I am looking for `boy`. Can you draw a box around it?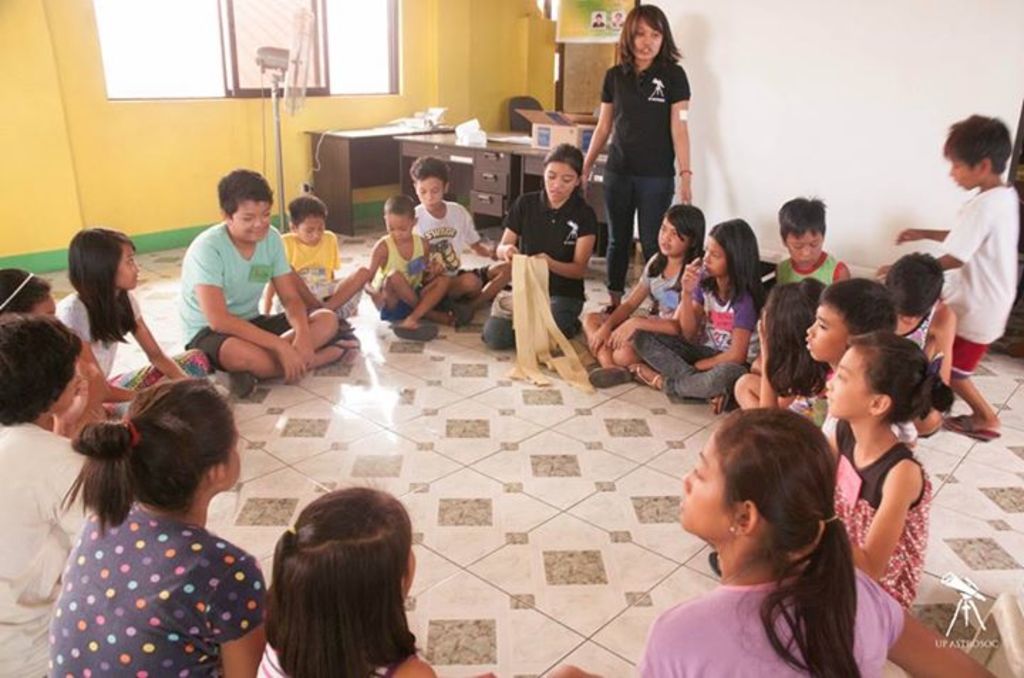
Sure, the bounding box is 257, 196, 374, 320.
